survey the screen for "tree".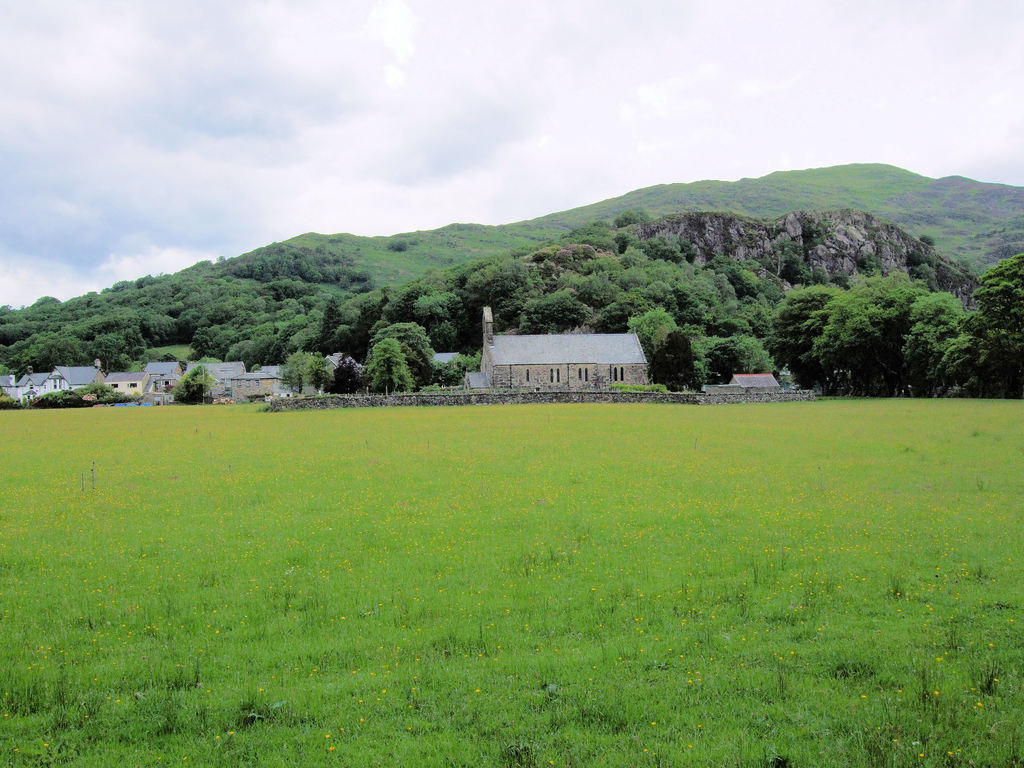
Survey found: detection(381, 284, 429, 321).
